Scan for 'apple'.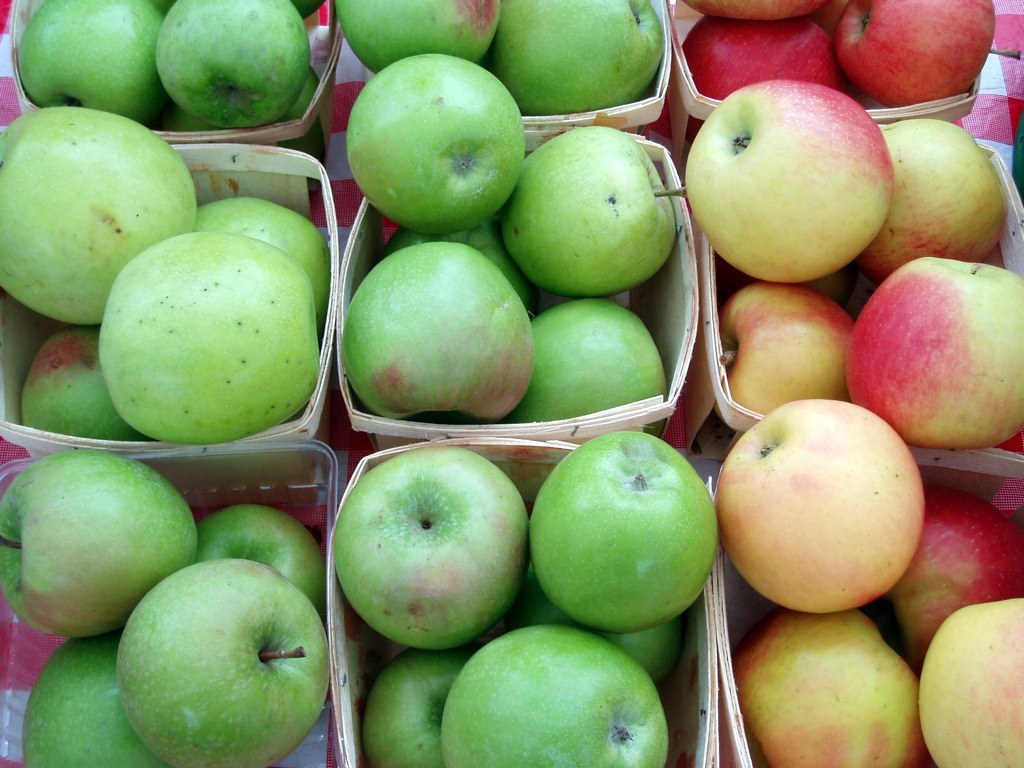
Scan result: pyautogui.locateOnScreen(113, 558, 334, 767).
